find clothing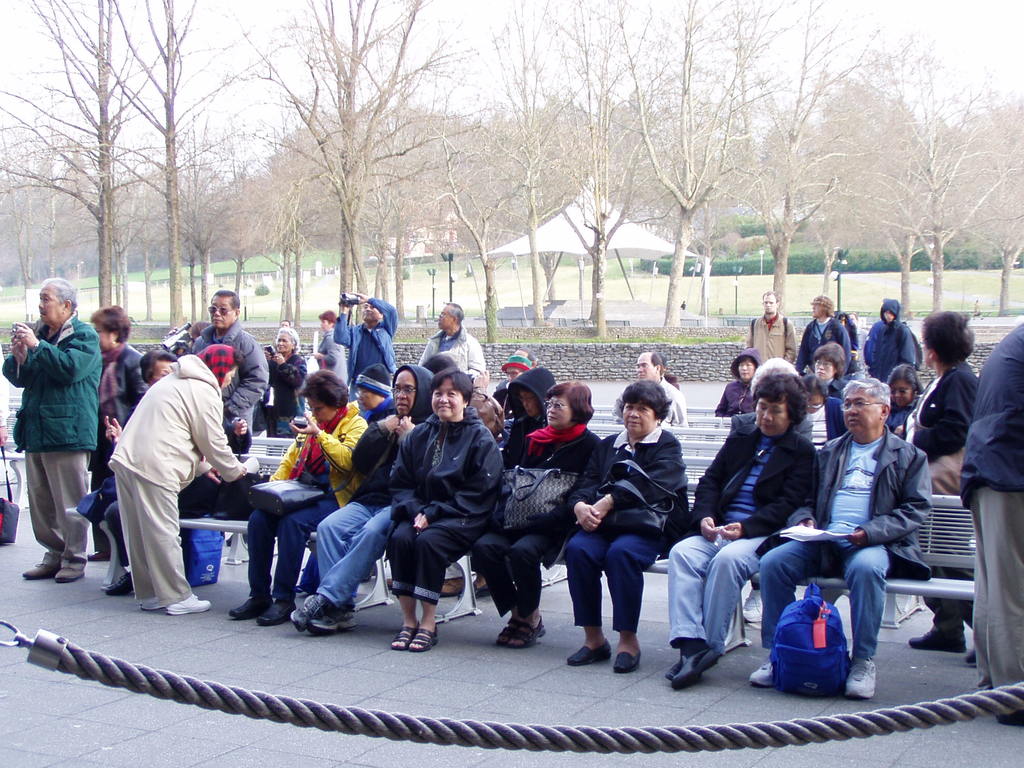
region(472, 422, 600, 619)
